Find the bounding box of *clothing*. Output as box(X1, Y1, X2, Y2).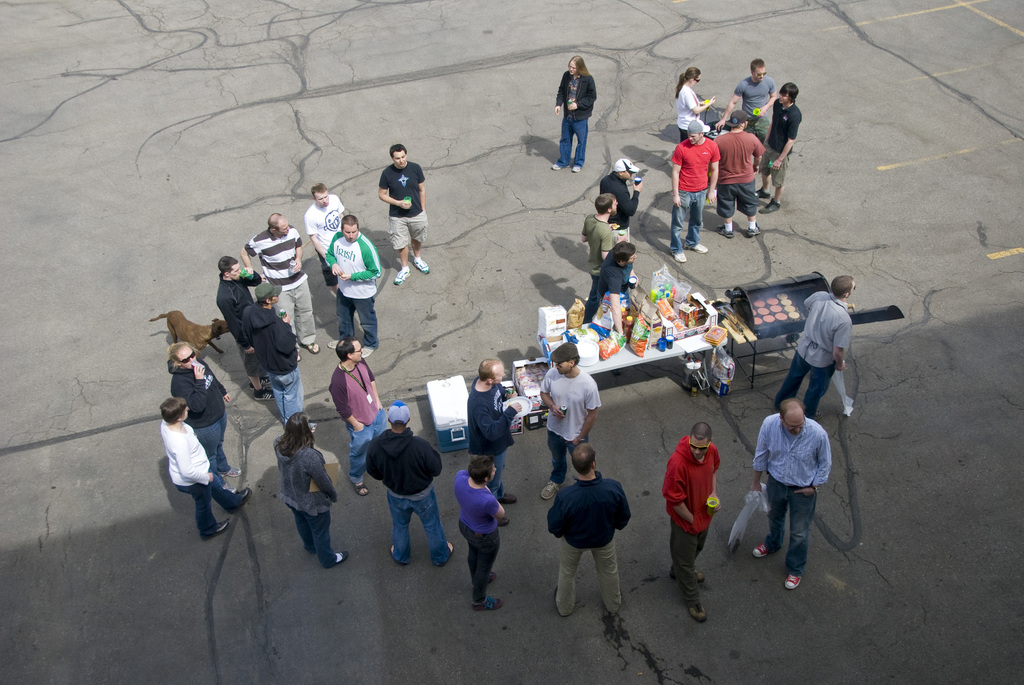
box(713, 133, 768, 218).
